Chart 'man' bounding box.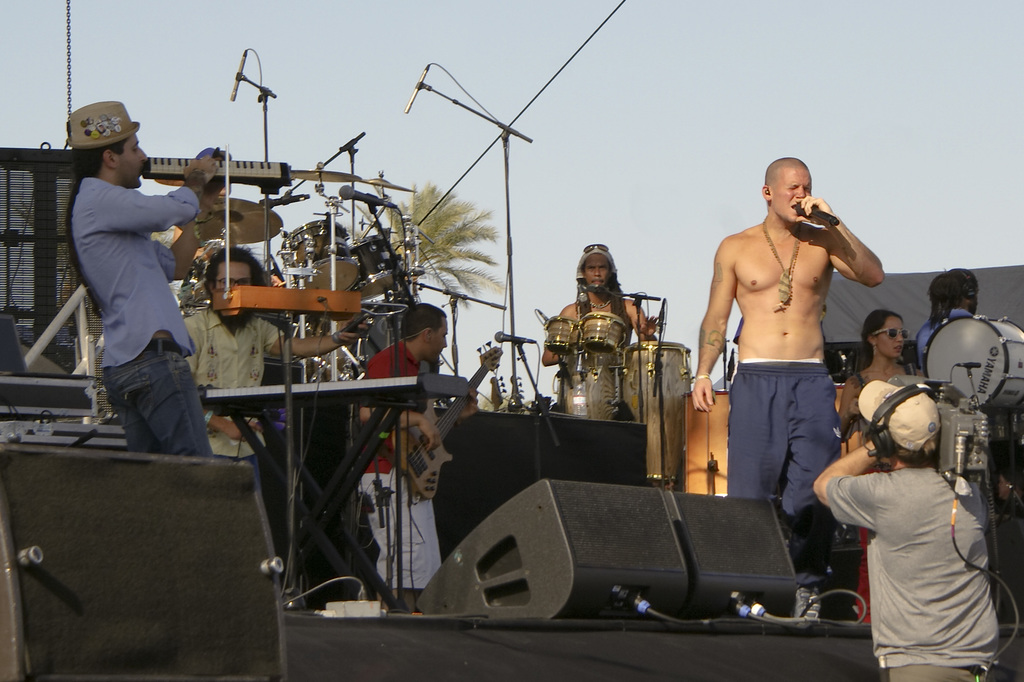
Charted: (914, 265, 979, 375).
